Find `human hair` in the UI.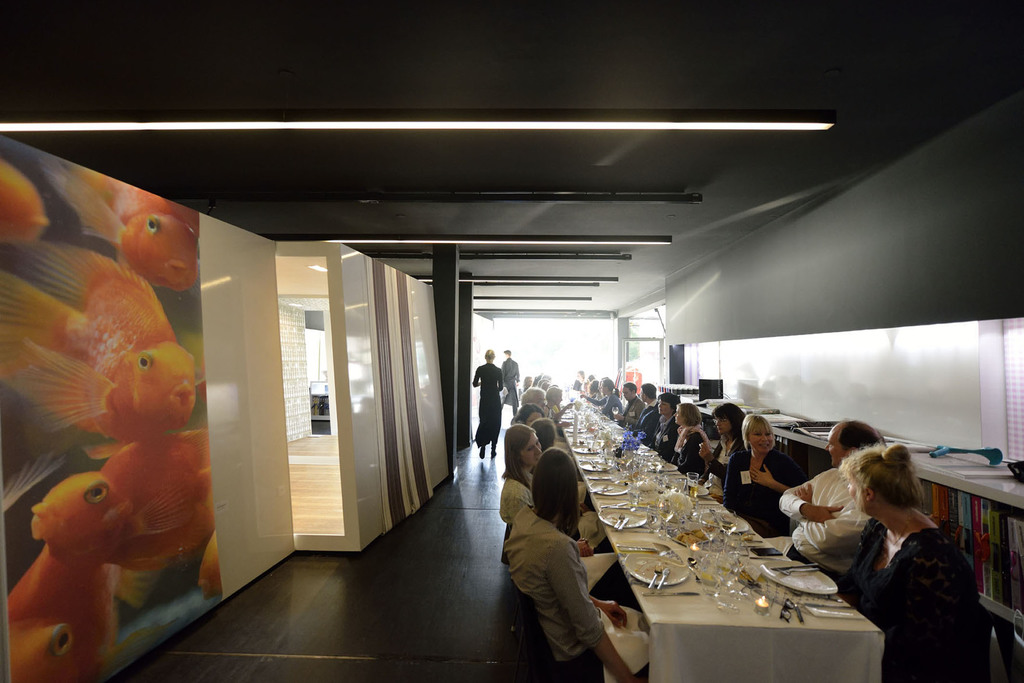
UI element at (x1=601, y1=378, x2=621, y2=399).
